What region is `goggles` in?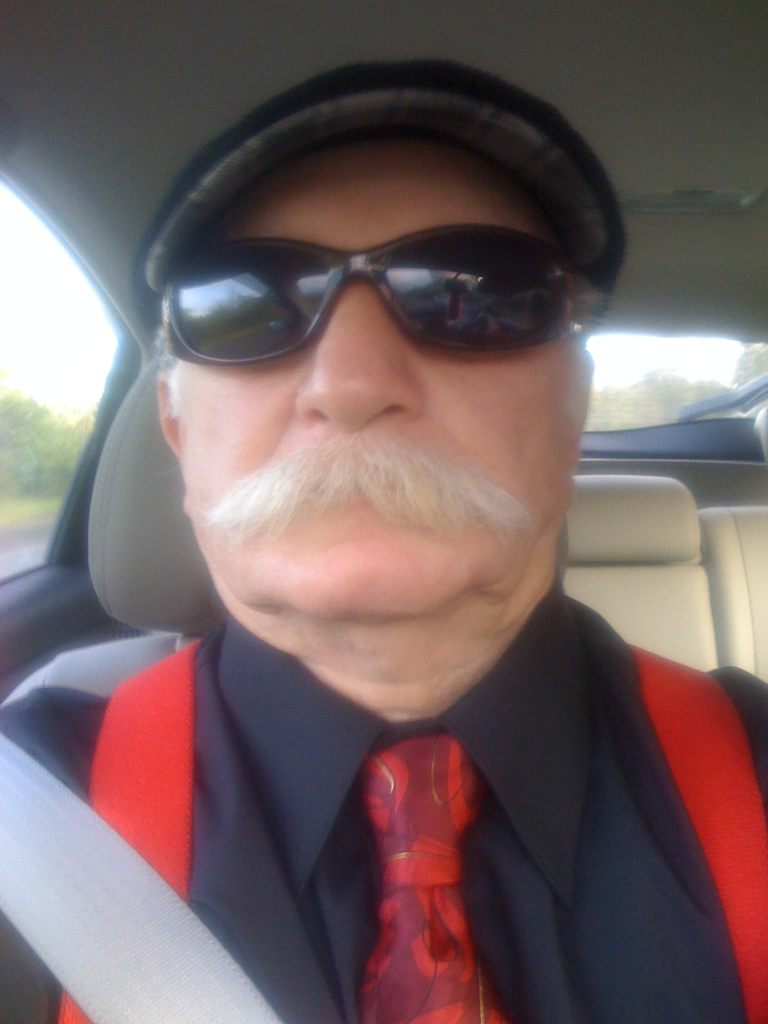
pyautogui.locateOnScreen(158, 216, 606, 355).
